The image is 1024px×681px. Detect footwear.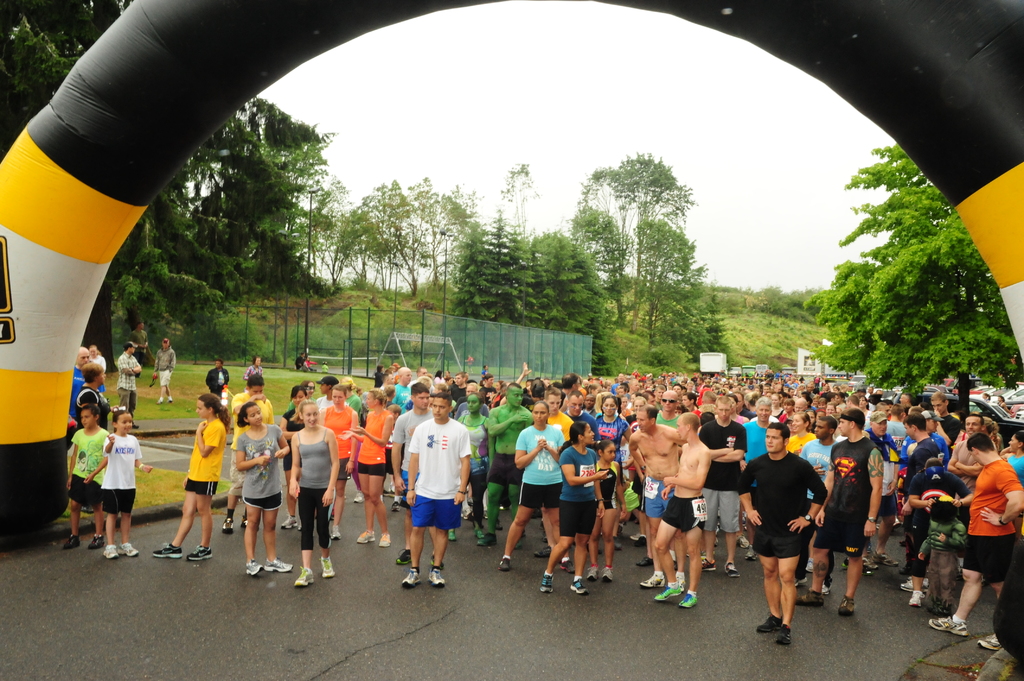
Detection: bbox=[448, 529, 458, 542].
